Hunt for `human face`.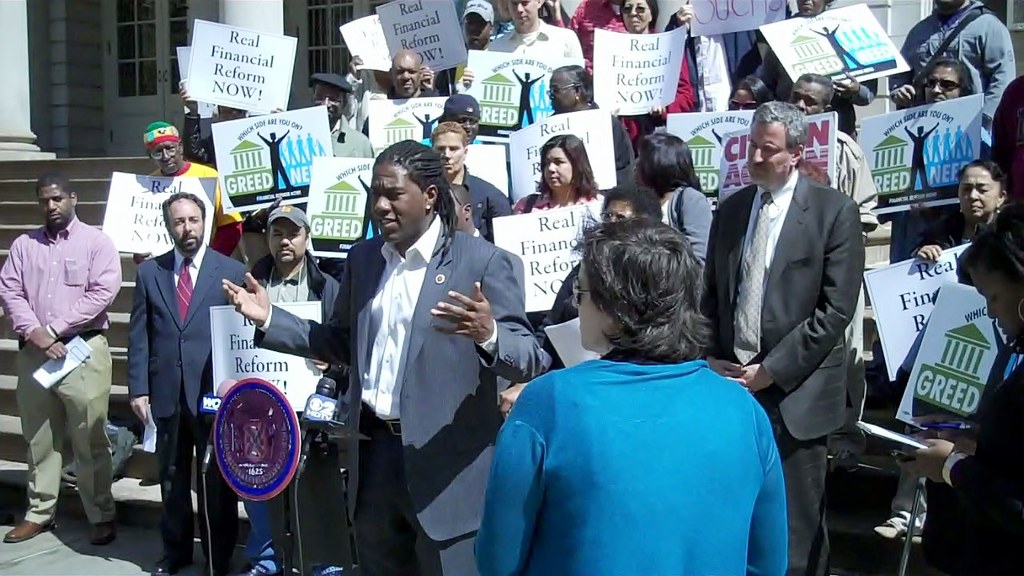
Hunted down at 269,222,304,264.
